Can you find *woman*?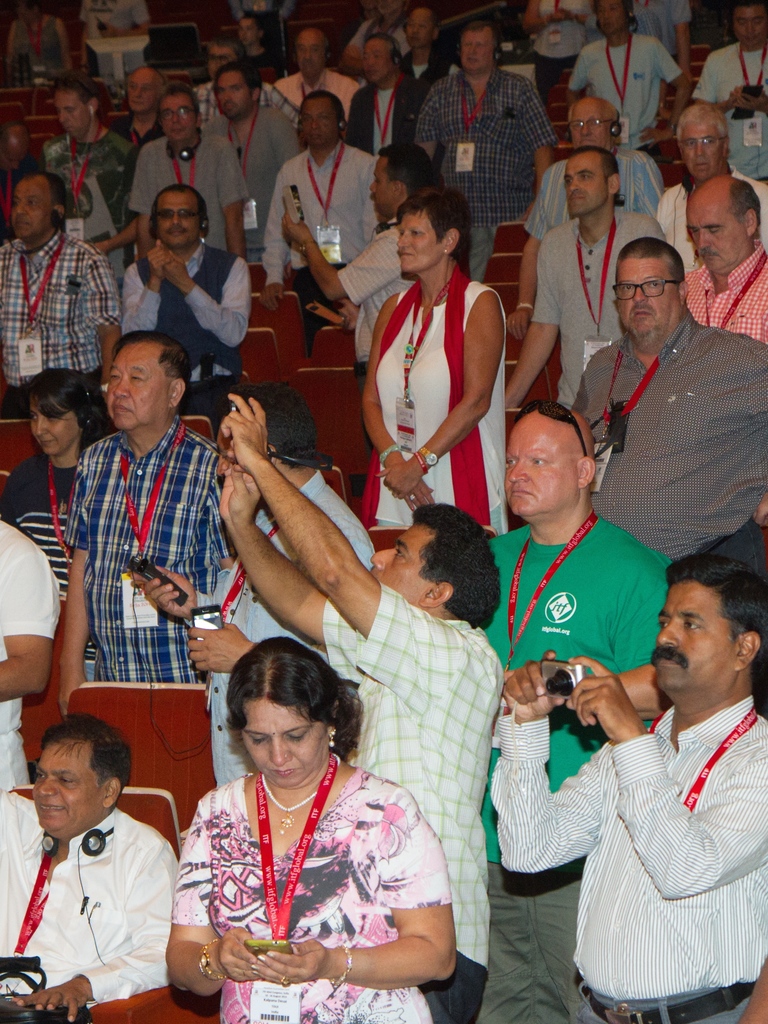
Yes, bounding box: bbox=(156, 622, 464, 1023).
